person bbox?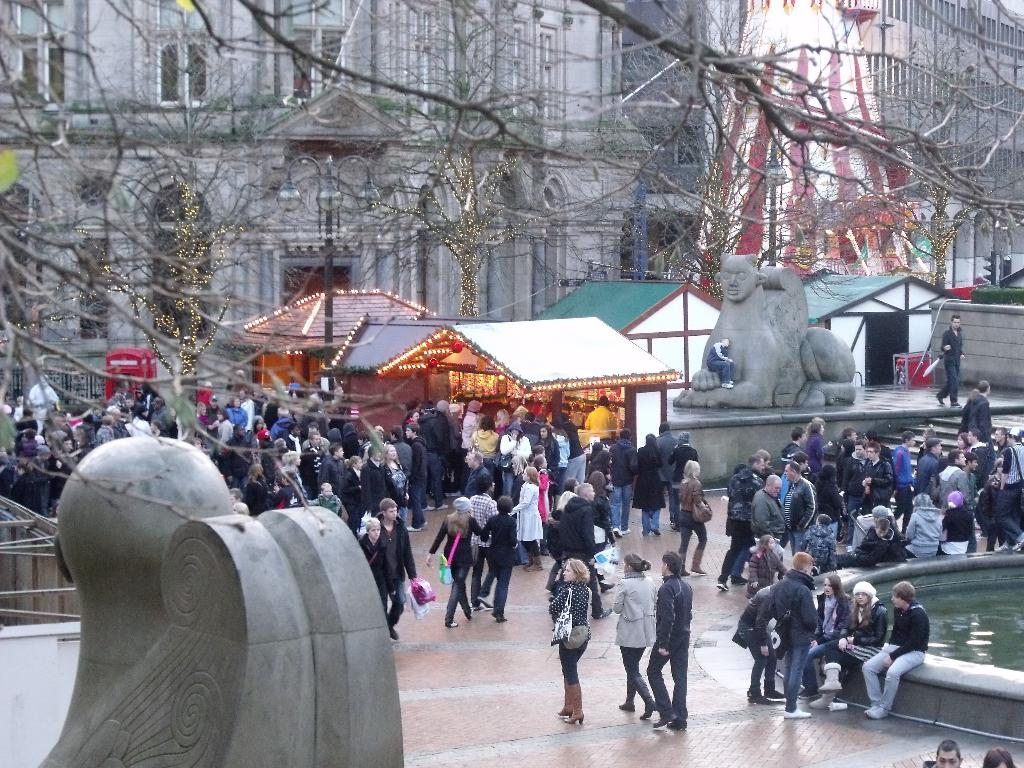
pyautogui.locateOnScreen(517, 435, 559, 512)
